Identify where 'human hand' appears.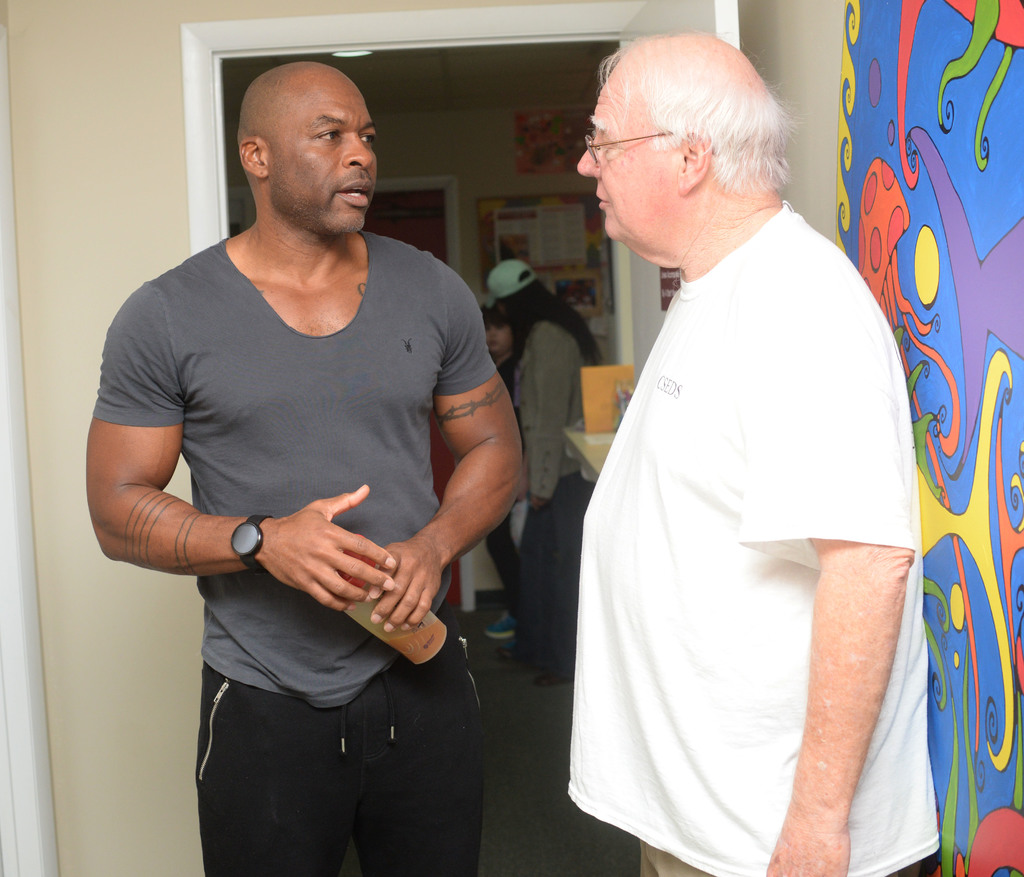
Appears at (530, 492, 551, 511).
